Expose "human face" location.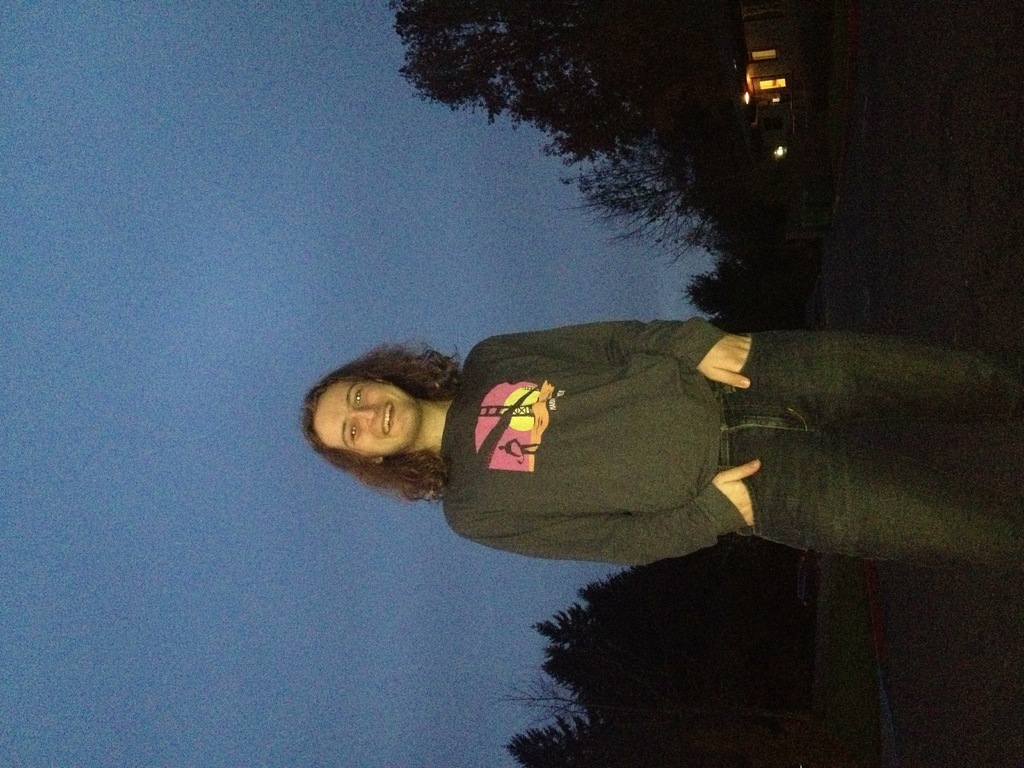
Exposed at region(313, 377, 420, 461).
